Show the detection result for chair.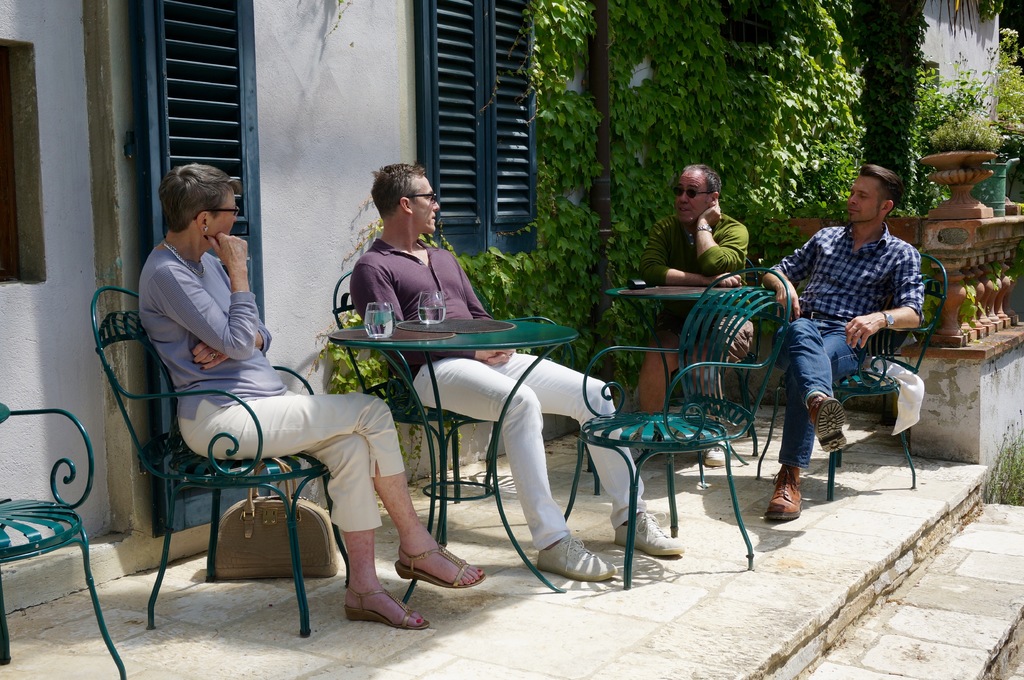
<bbox>0, 399, 132, 679</bbox>.
